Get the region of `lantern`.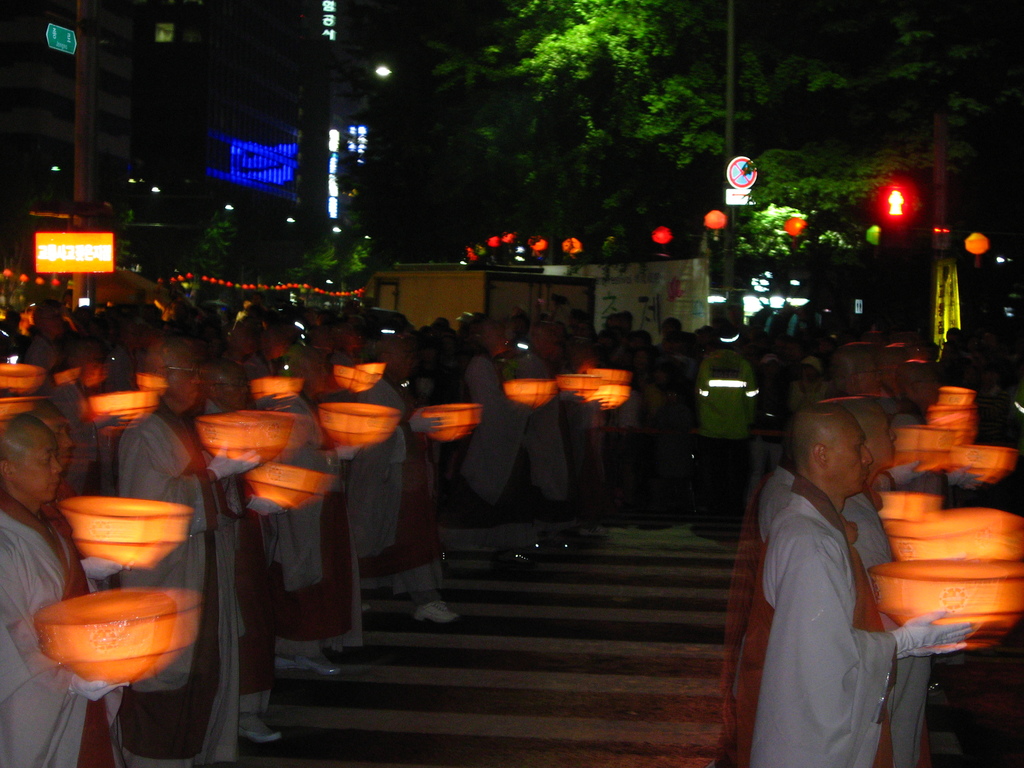
box=[195, 416, 292, 466].
